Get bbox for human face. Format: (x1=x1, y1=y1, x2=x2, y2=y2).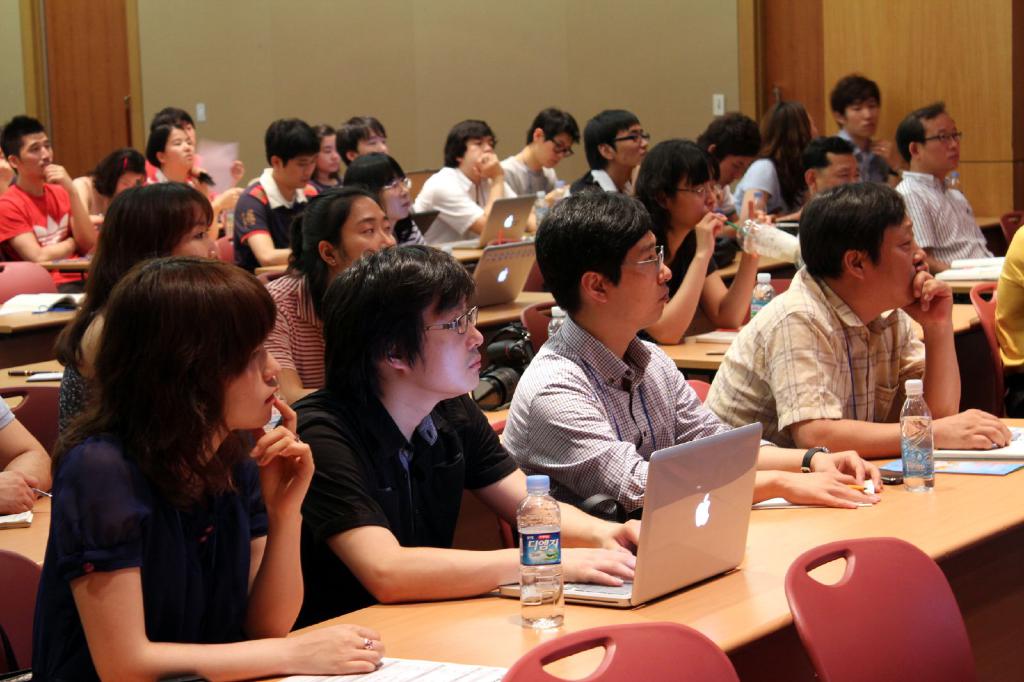
(x1=388, y1=287, x2=479, y2=390).
